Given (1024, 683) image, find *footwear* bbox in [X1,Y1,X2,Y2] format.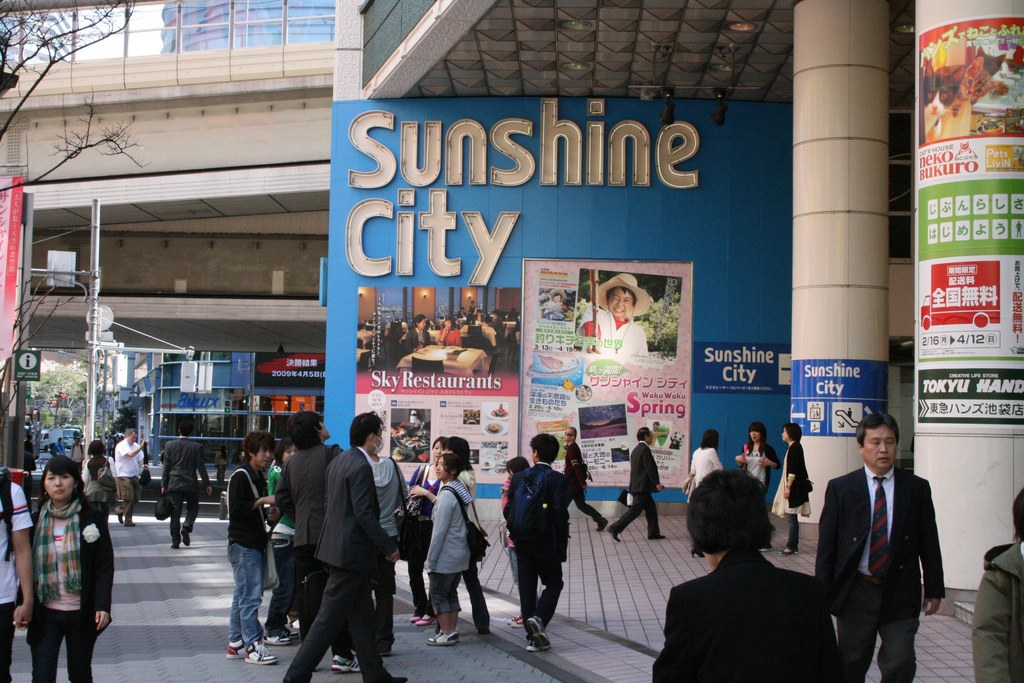
[362,675,405,682].
